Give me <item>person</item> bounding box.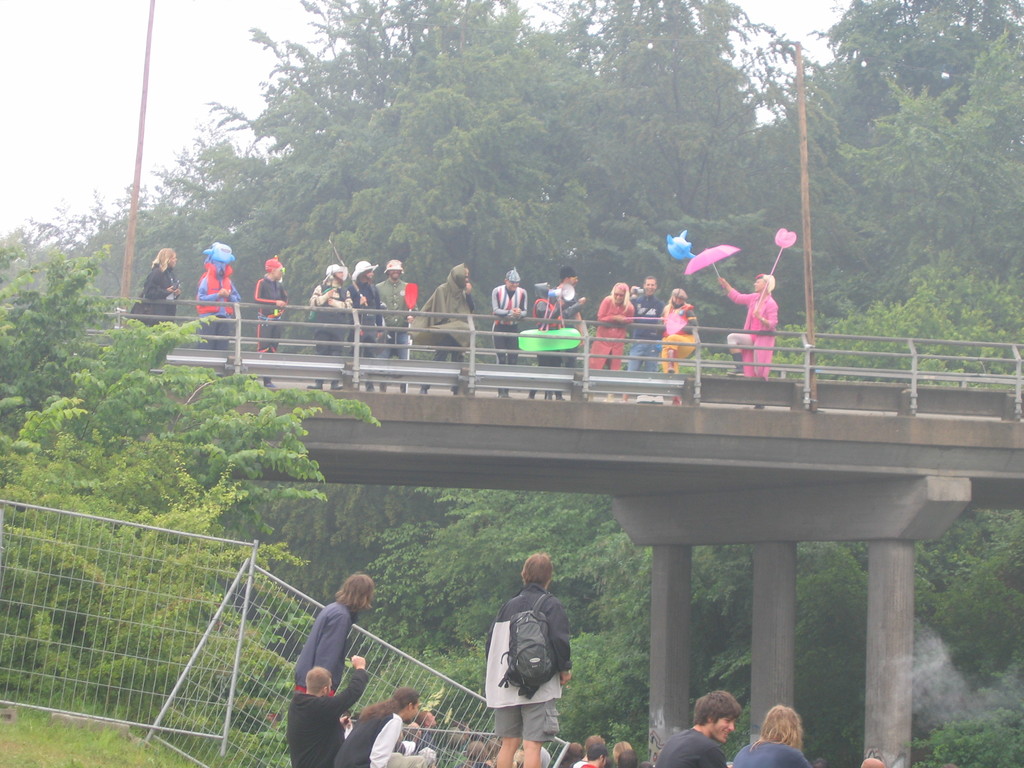
bbox=[728, 277, 776, 378].
